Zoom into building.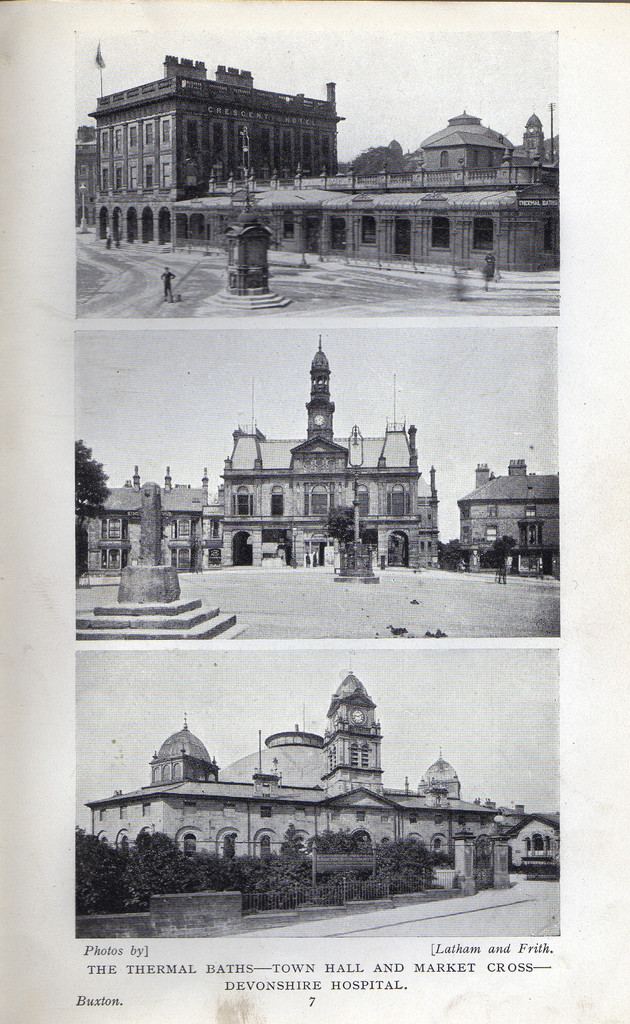
Zoom target: <region>84, 54, 343, 250</region>.
